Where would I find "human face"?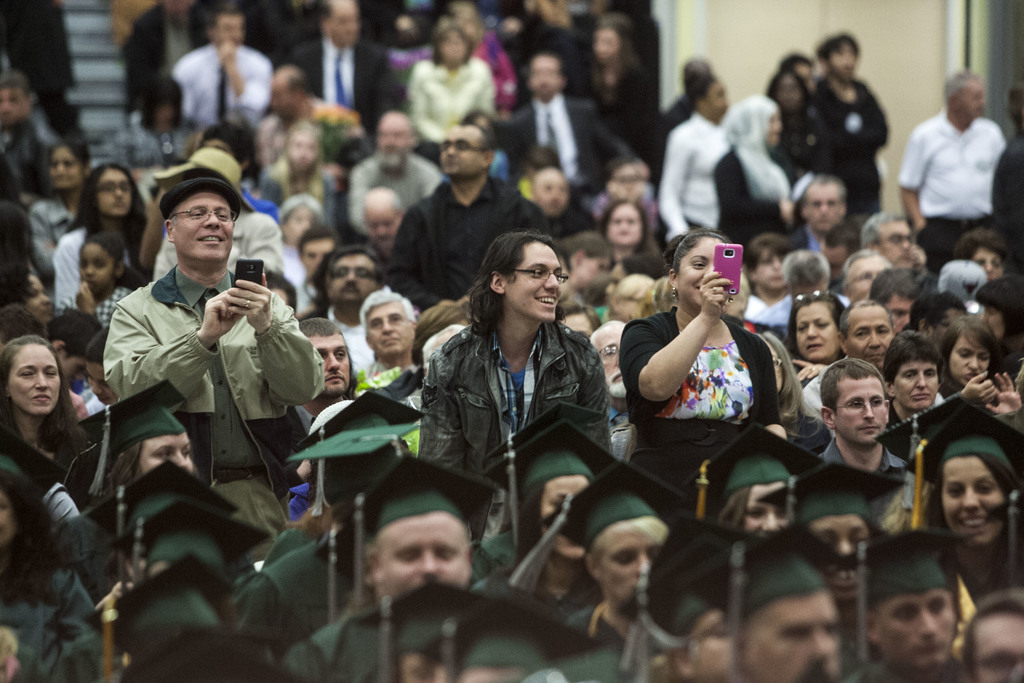
At Rect(961, 81, 989, 123).
